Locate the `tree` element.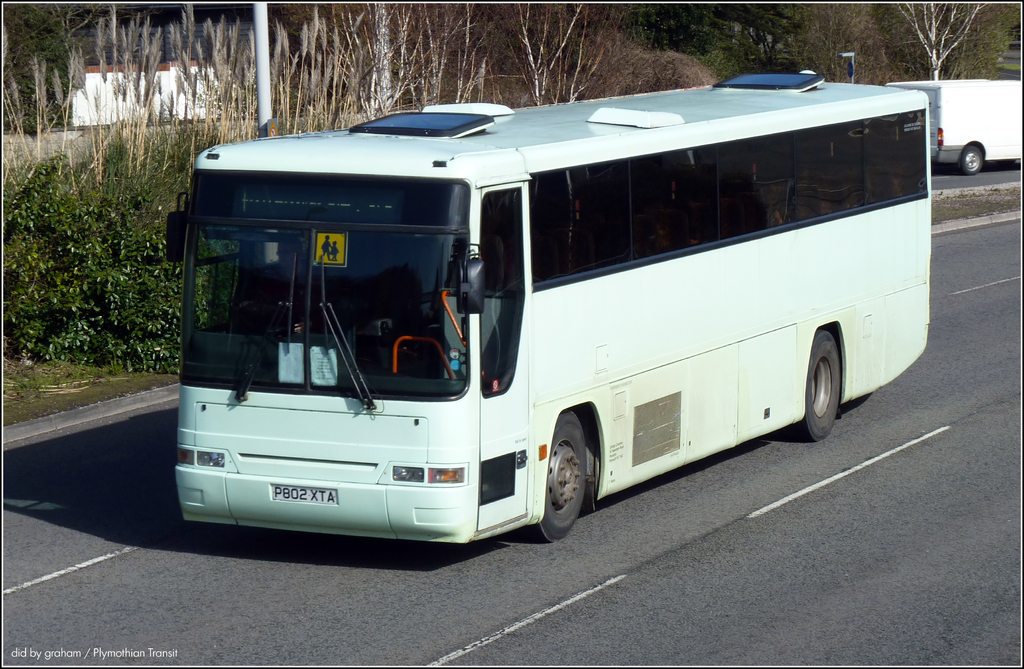
Element bbox: region(886, 0, 1023, 88).
